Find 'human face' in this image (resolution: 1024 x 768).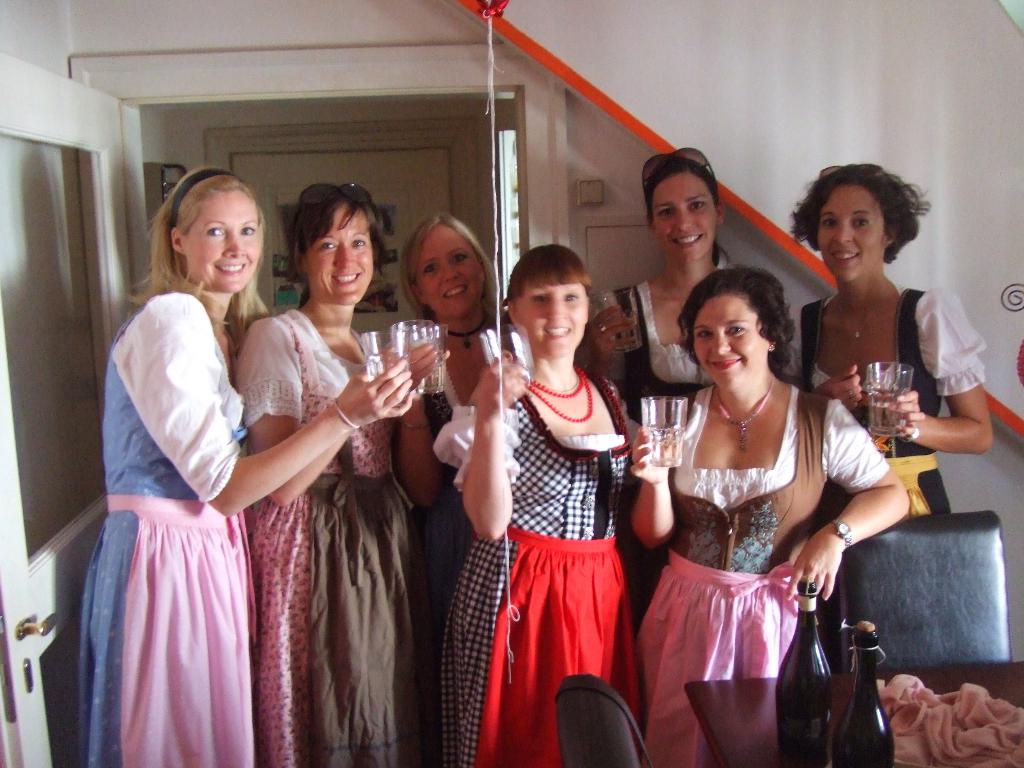
pyautogui.locateOnScreen(308, 203, 378, 300).
